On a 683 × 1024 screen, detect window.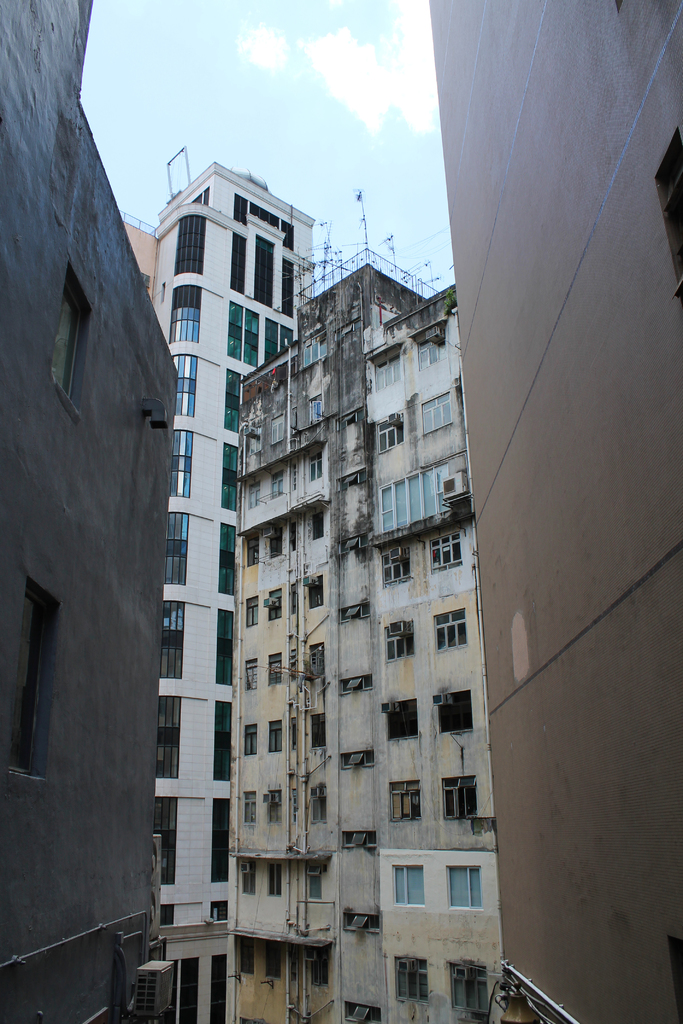
Rect(245, 594, 264, 627).
